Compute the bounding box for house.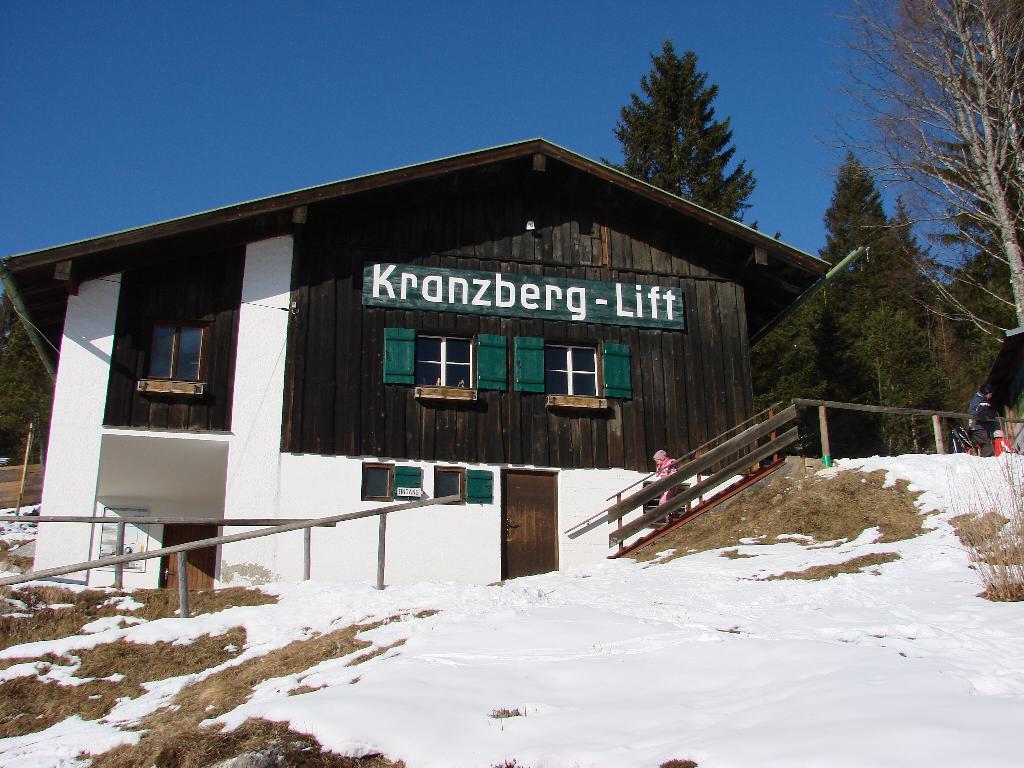
[left=0, top=127, right=847, bottom=595].
